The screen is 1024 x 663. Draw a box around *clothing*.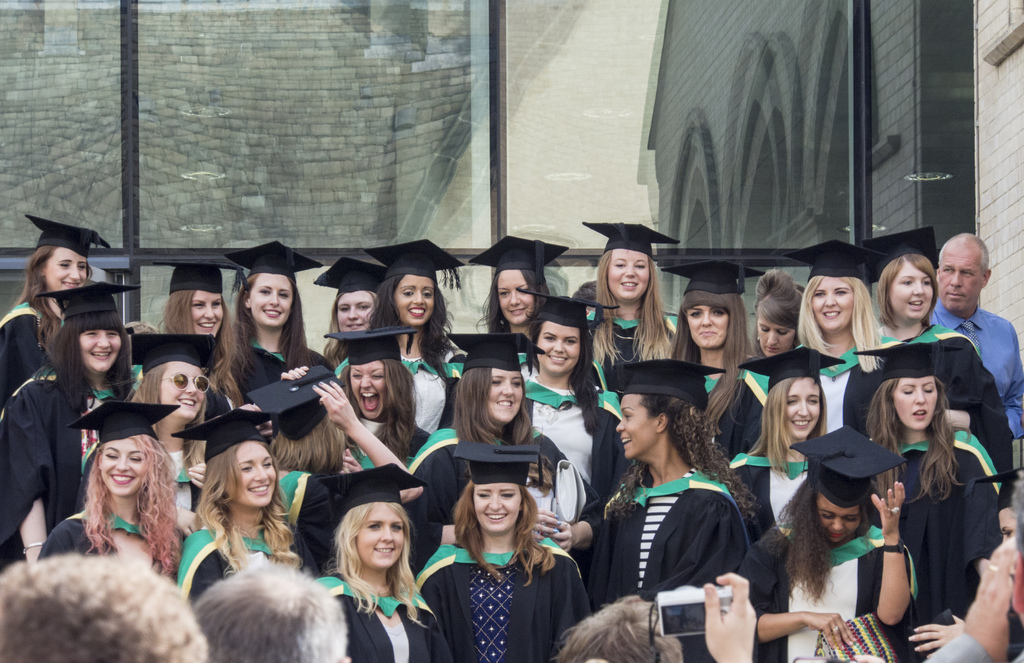
(746,352,782,434).
